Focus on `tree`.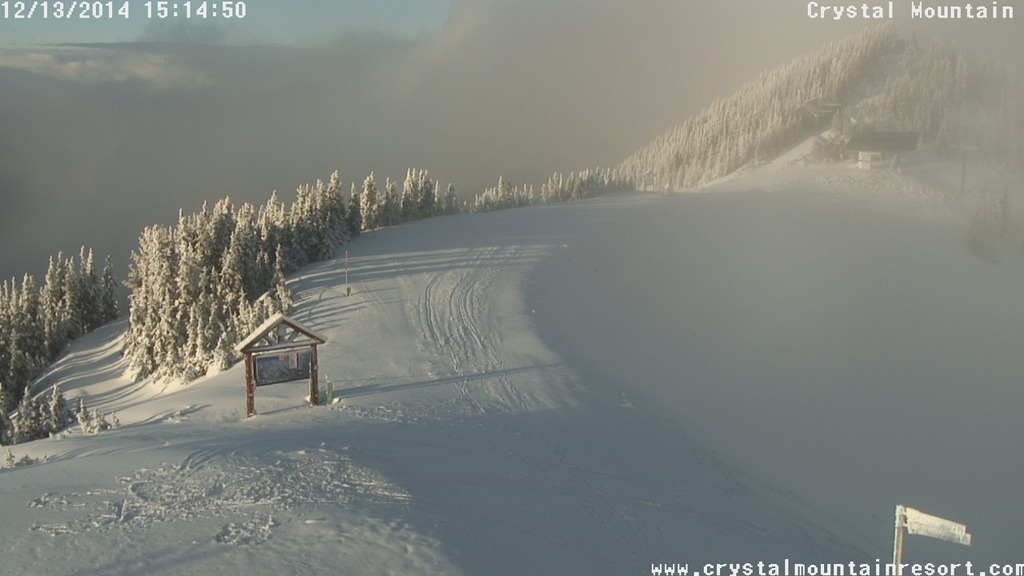
Focused at (14, 381, 41, 440).
